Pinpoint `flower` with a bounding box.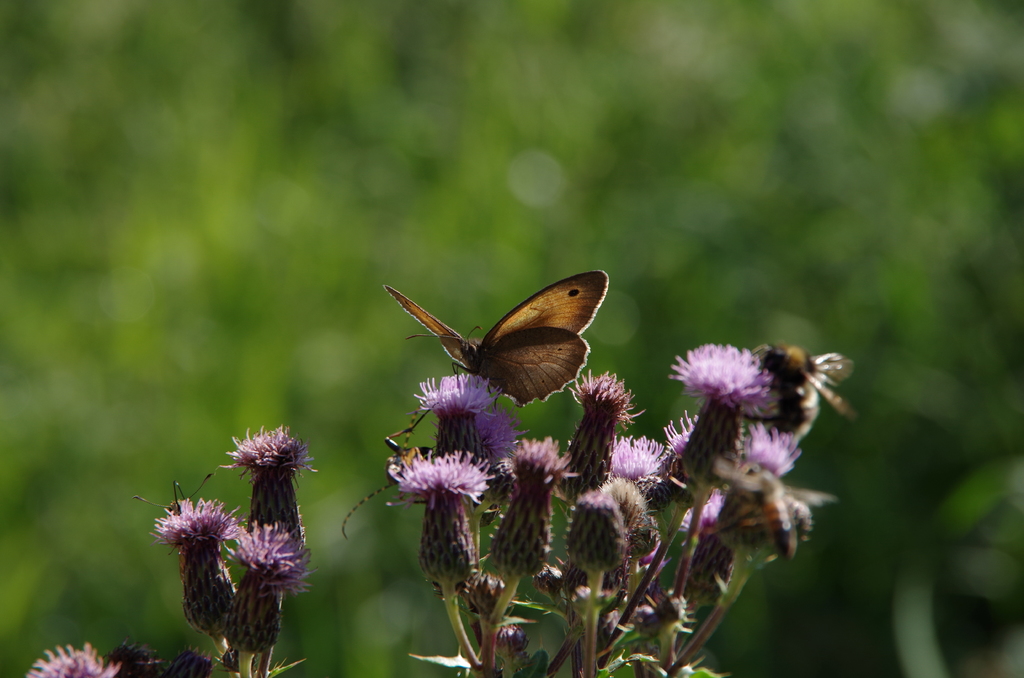
[x1=483, y1=435, x2=570, y2=580].
